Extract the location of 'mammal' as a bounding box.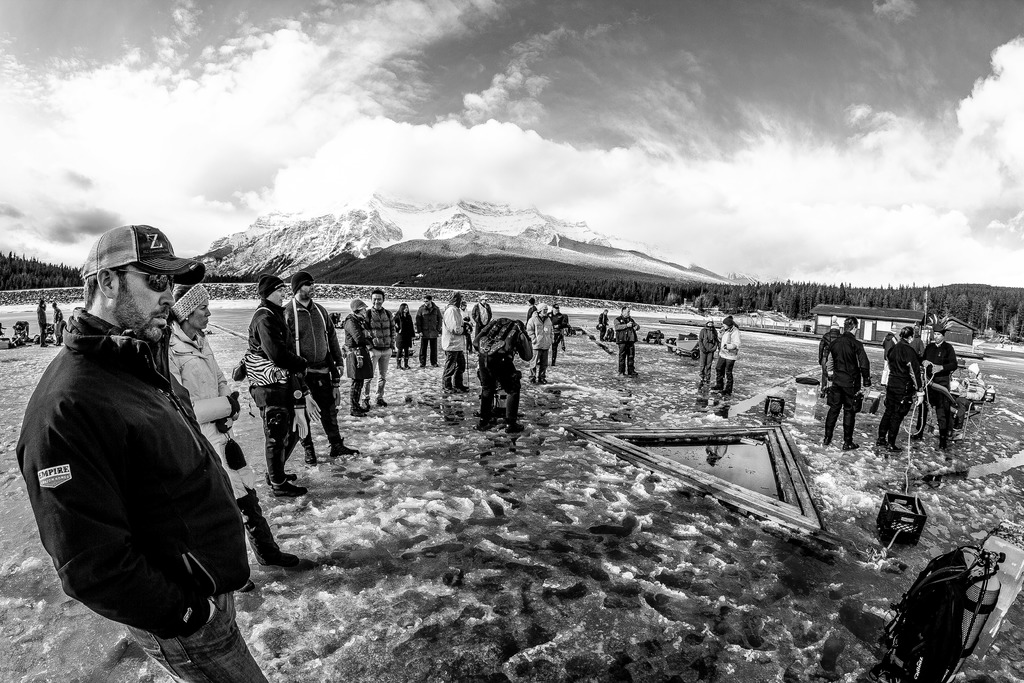
0, 318, 5, 335.
